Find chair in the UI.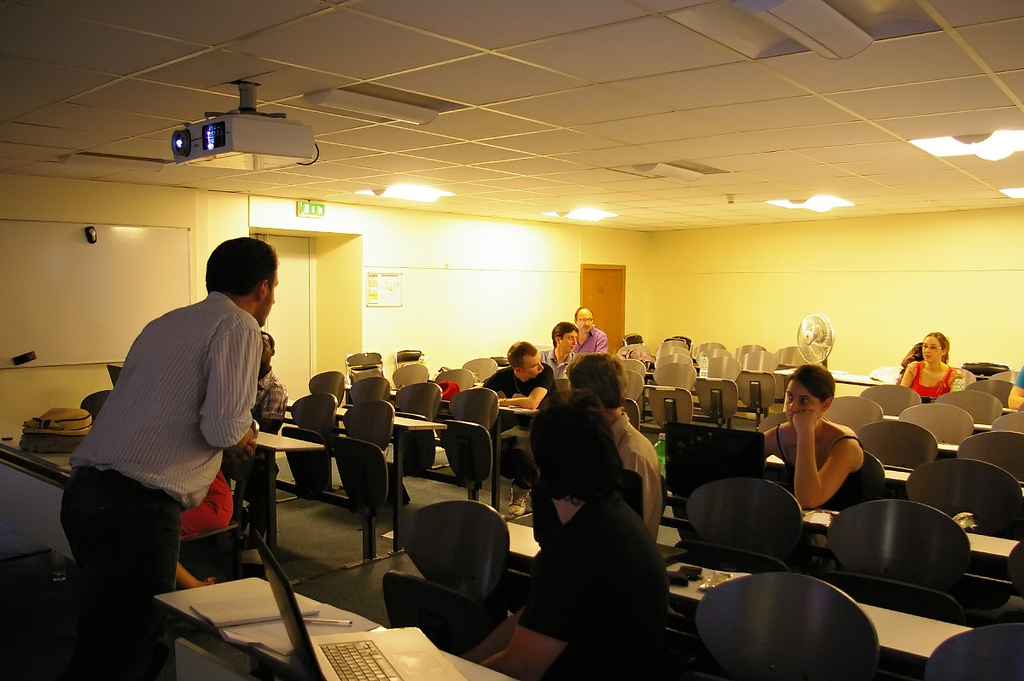
UI element at crop(969, 374, 1011, 416).
